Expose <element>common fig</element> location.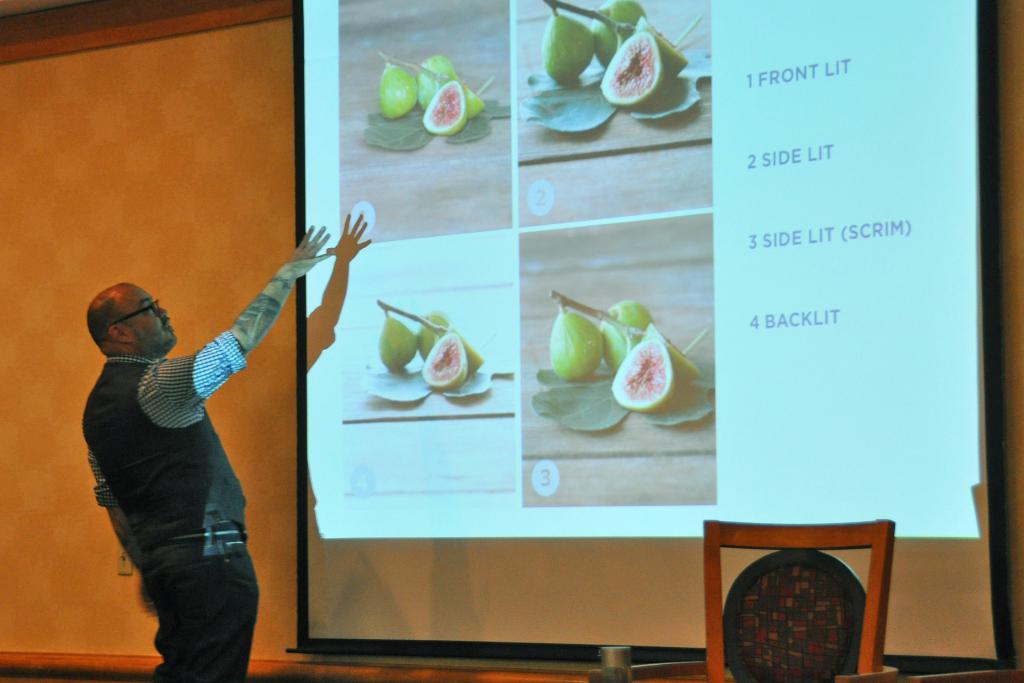
Exposed at <bbox>592, 0, 647, 63</bbox>.
